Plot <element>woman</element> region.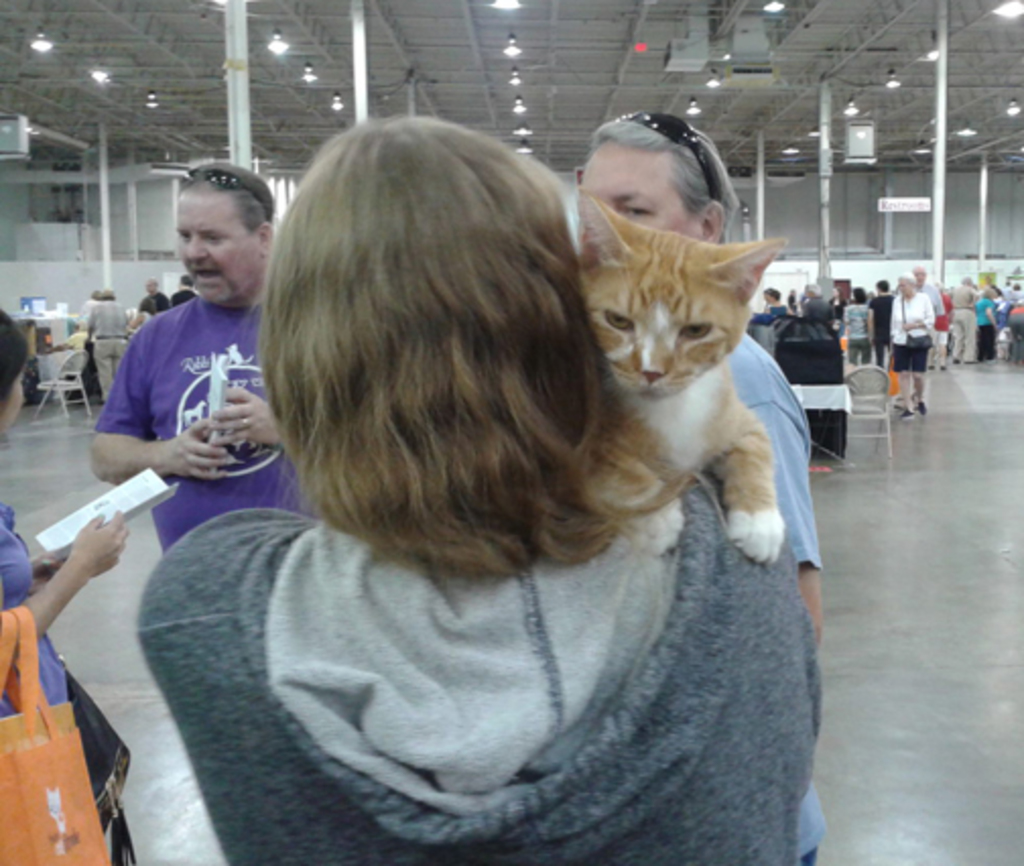
Plotted at 0 307 128 722.
